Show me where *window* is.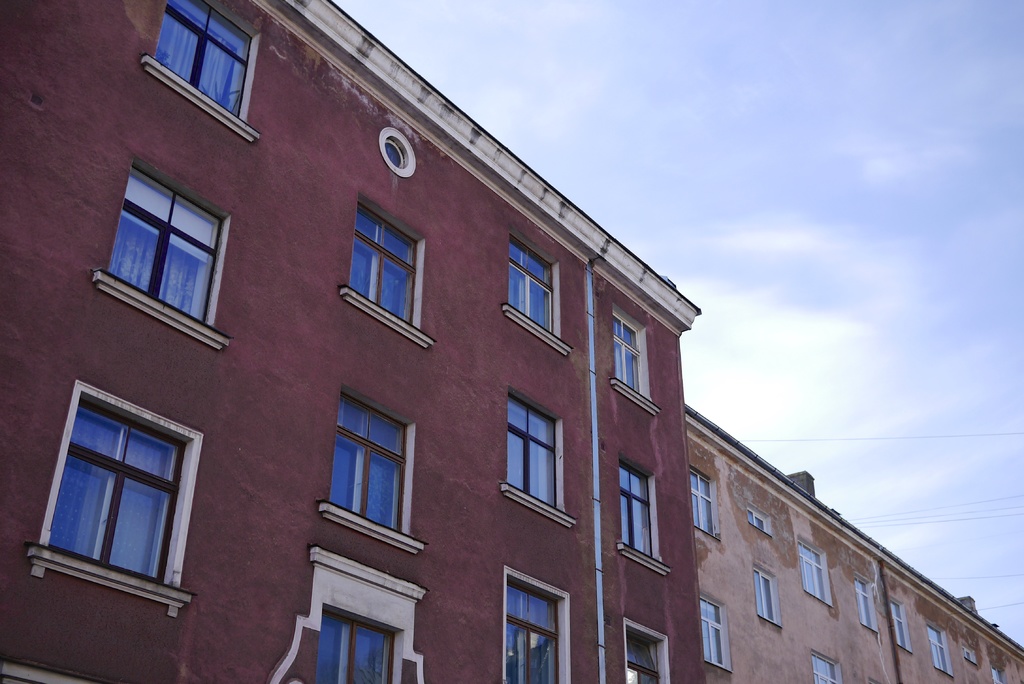
*window* is at Rect(312, 605, 397, 683).
